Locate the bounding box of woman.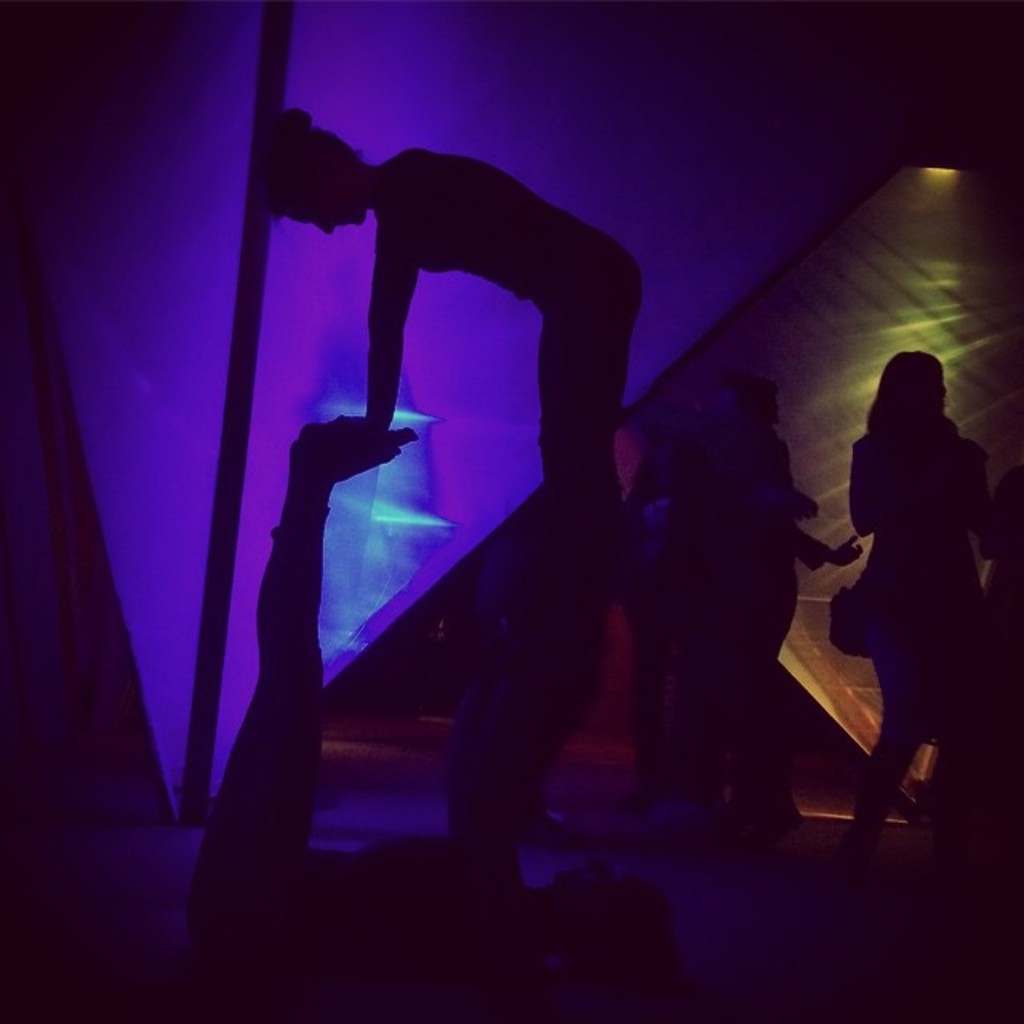
Bounding box: left=822, top=333, right=1002, bottom=830.
